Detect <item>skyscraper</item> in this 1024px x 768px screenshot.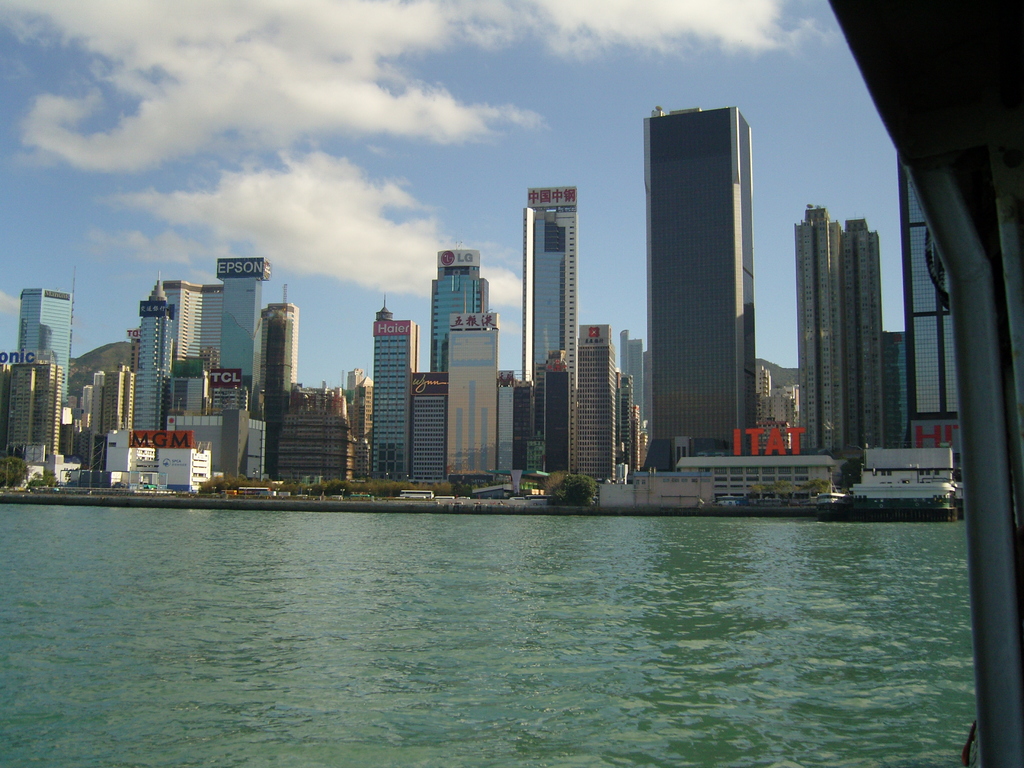
Detection: BBox(840, 220, 881, 460).
